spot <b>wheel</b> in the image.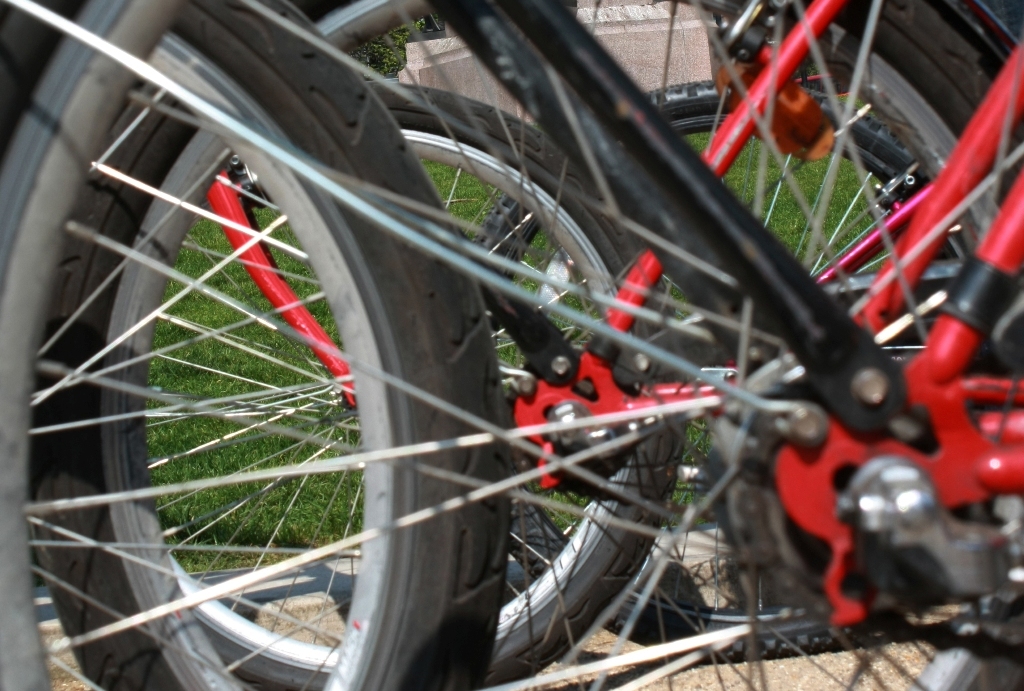
<b>wheel</b> found at {"x1": 0, "y1": 0, "x2": 520, "y2": 690}.
